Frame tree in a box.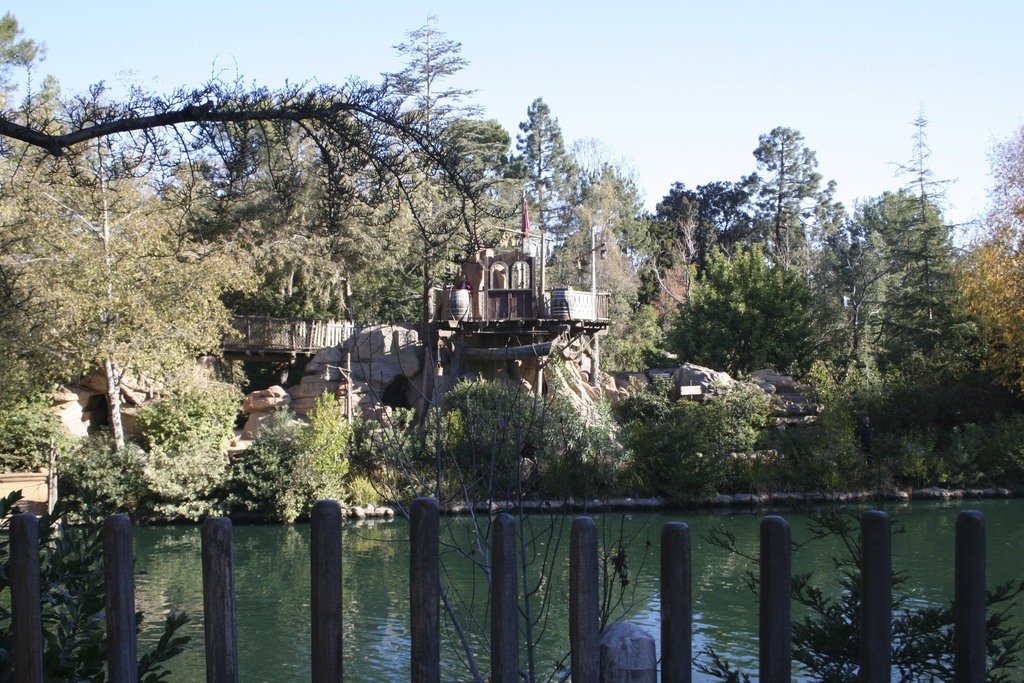
x1=0 y1=75 x2=502 y2=273.
